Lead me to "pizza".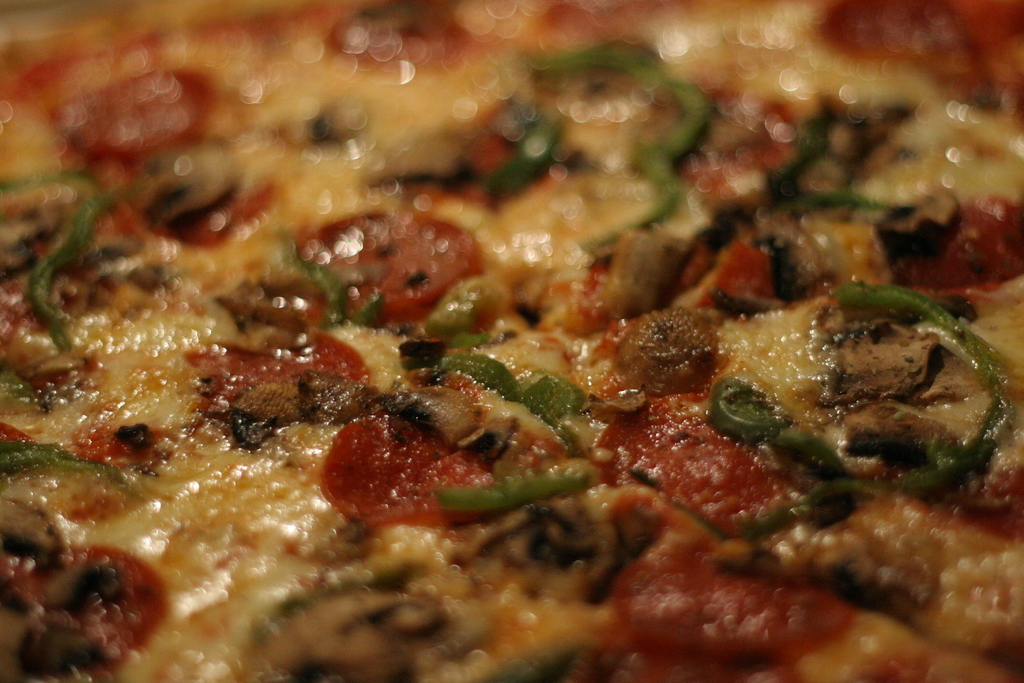
Lead to Rect(0, 0, 1023, 680).
